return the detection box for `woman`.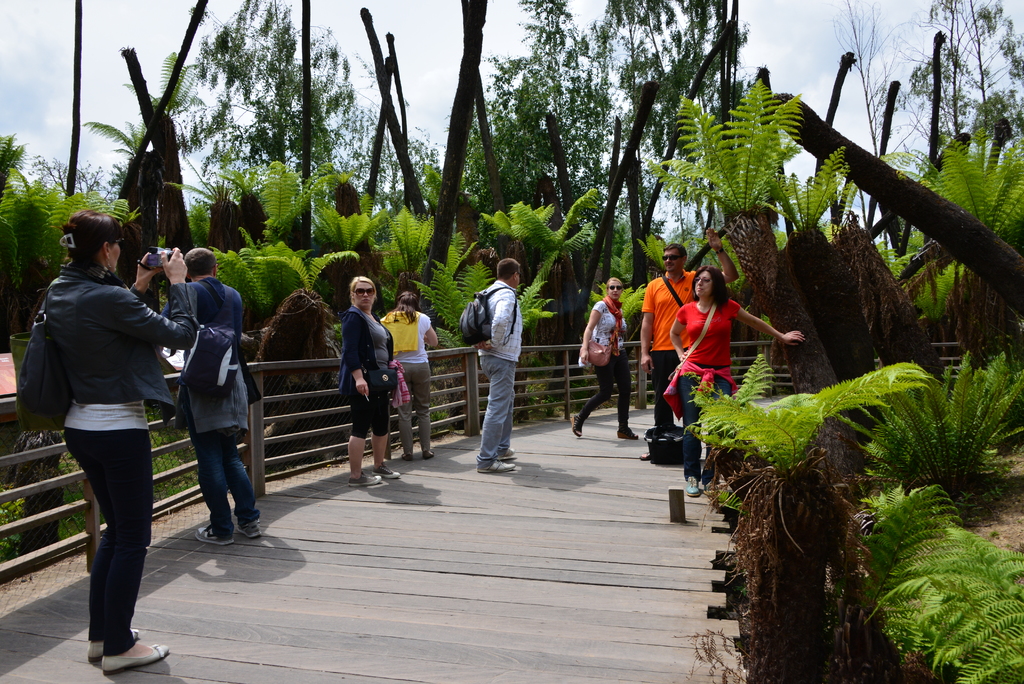
detection(332, 269, 408, 485).
